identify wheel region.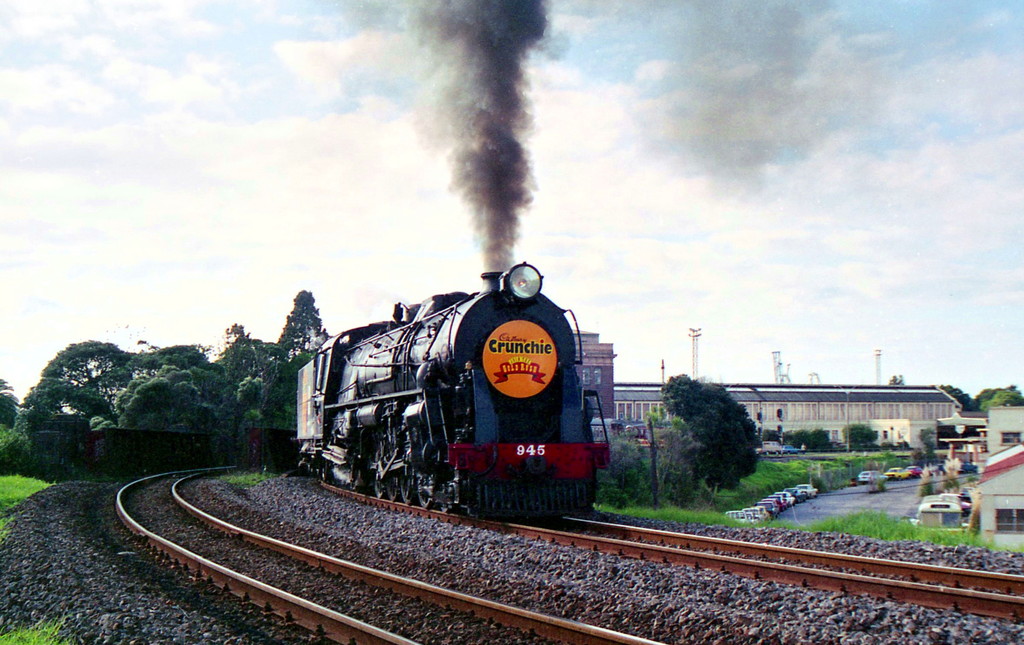
Region: (left=416, top=491, right=434, bottom=511).
